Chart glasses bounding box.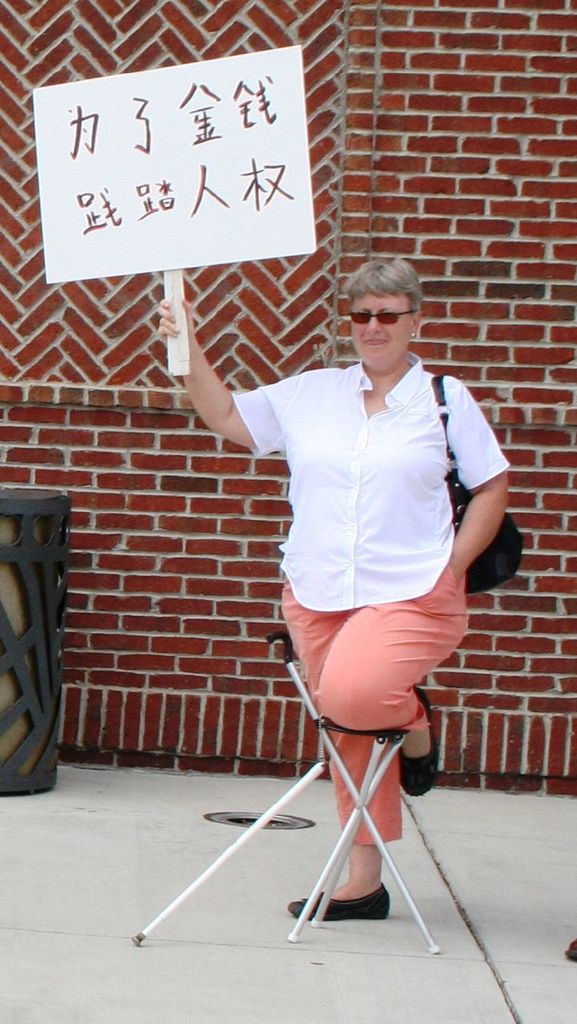
Charted: detection(345, 302, 418, 334).
